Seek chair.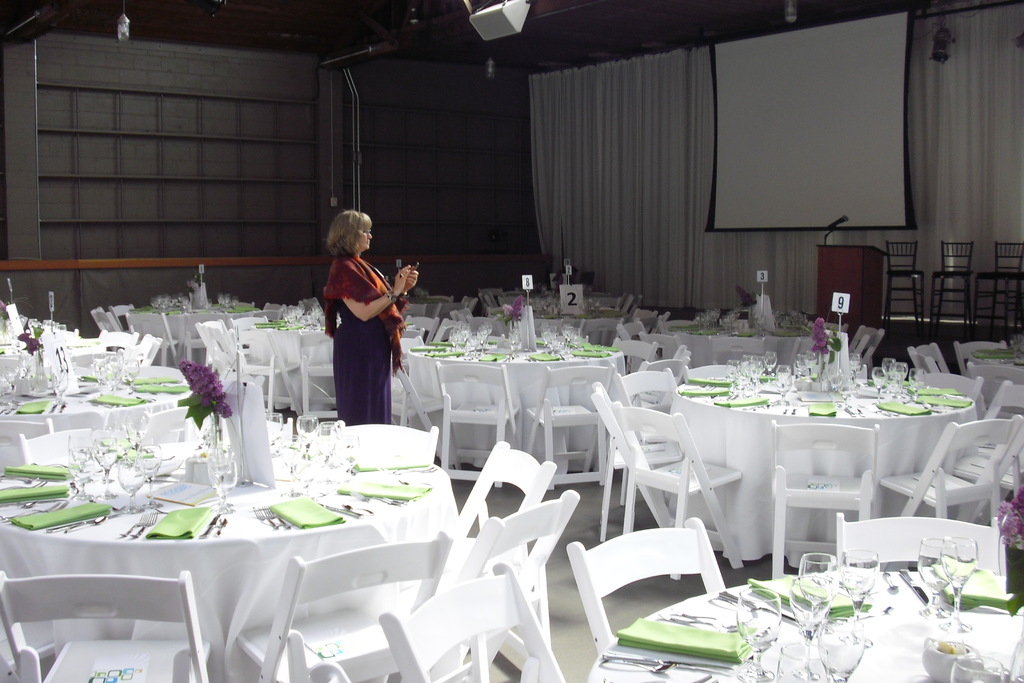
<box>606,341,656,366</box>.
